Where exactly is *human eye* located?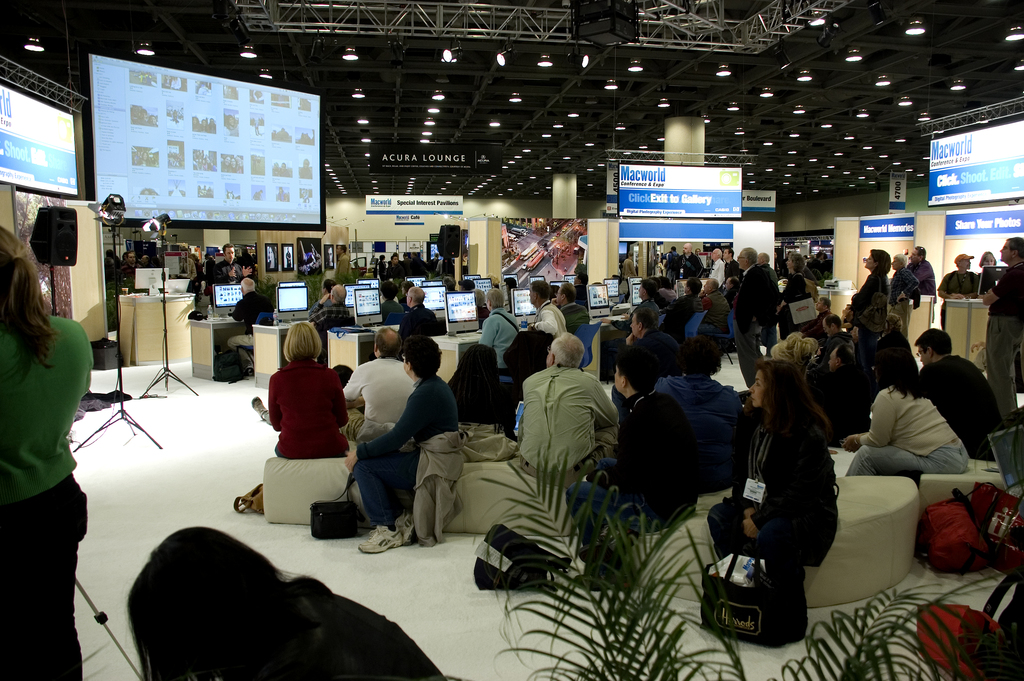
Its bounding box is 754, 382, 761, 388.
